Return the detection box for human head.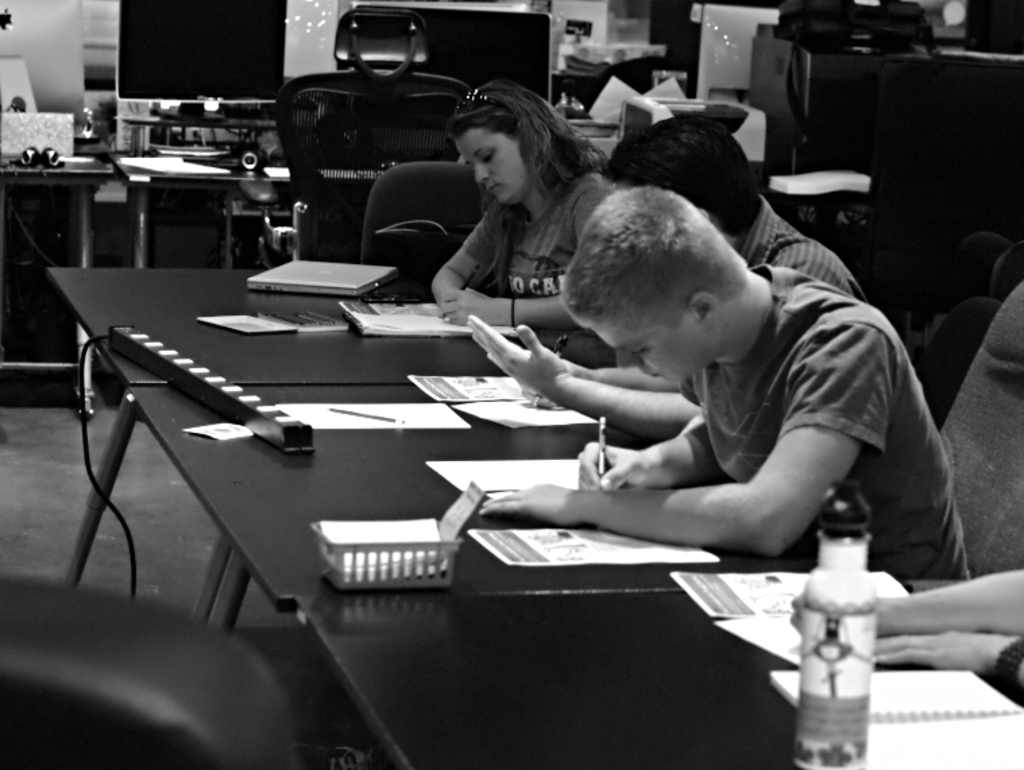
<region>565, 167, 765, 382</region>.
